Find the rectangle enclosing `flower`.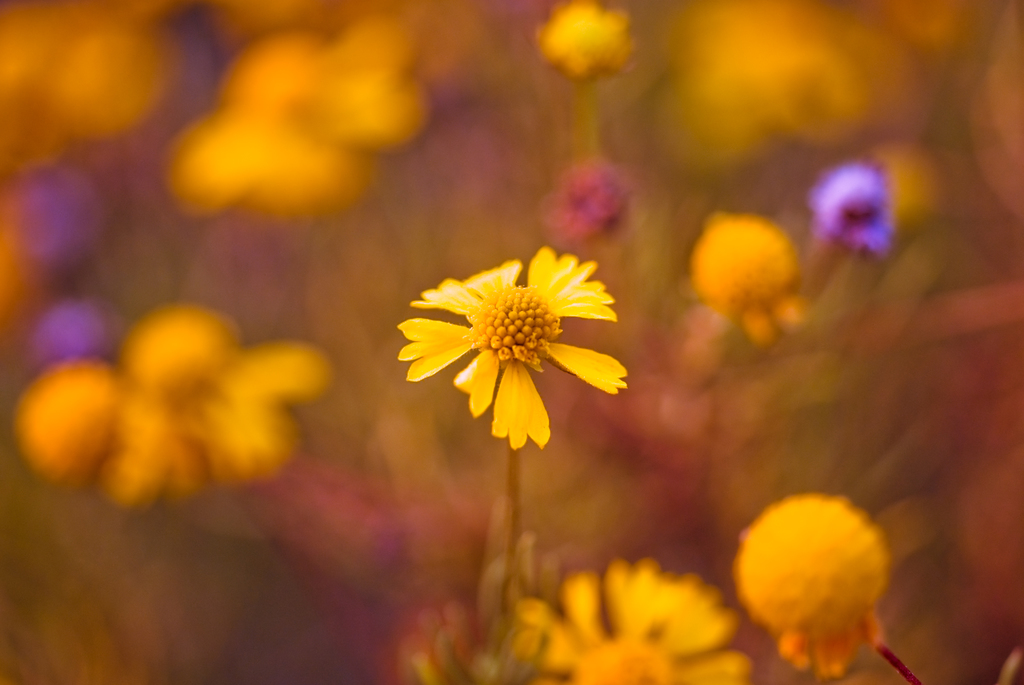
locate(156, 19, 451, 219).
